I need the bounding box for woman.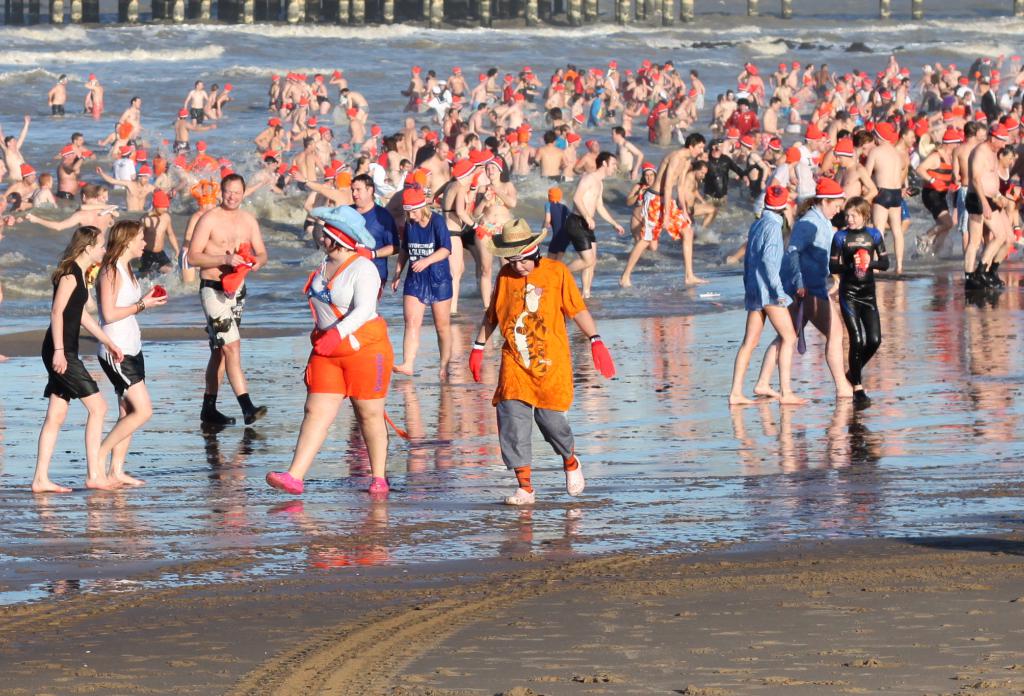
Here it is: box(724, 189, 810, 407).
